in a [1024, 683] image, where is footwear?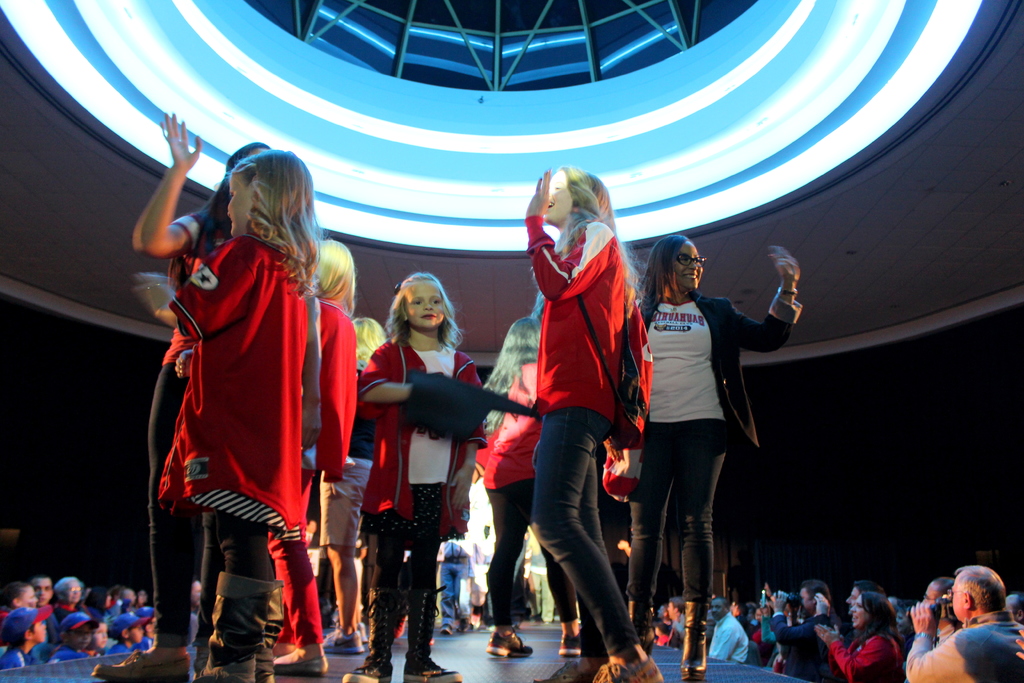
(186, 575, 275, 682).
